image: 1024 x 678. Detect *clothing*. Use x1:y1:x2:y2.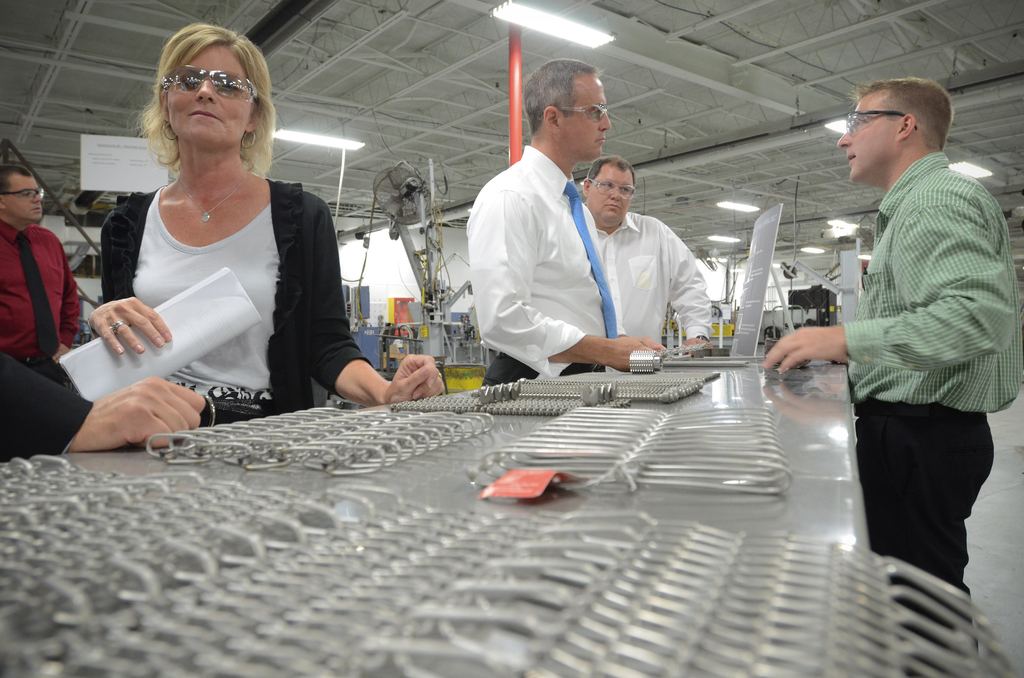
0:223:82:385.
